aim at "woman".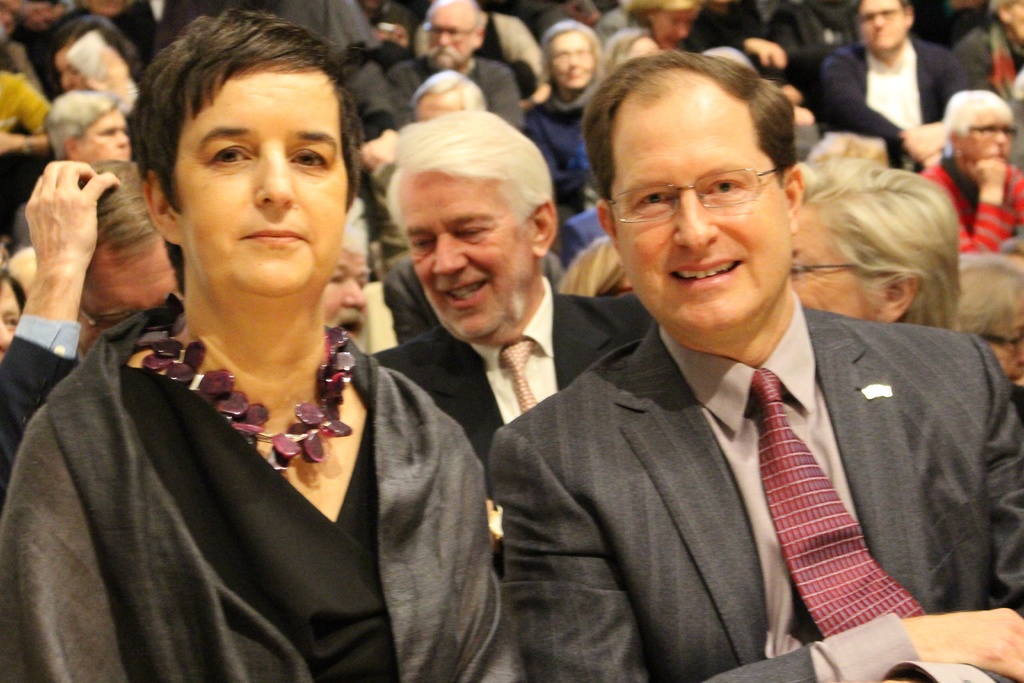
Aimed at <box>598,24,671,64</box>.
